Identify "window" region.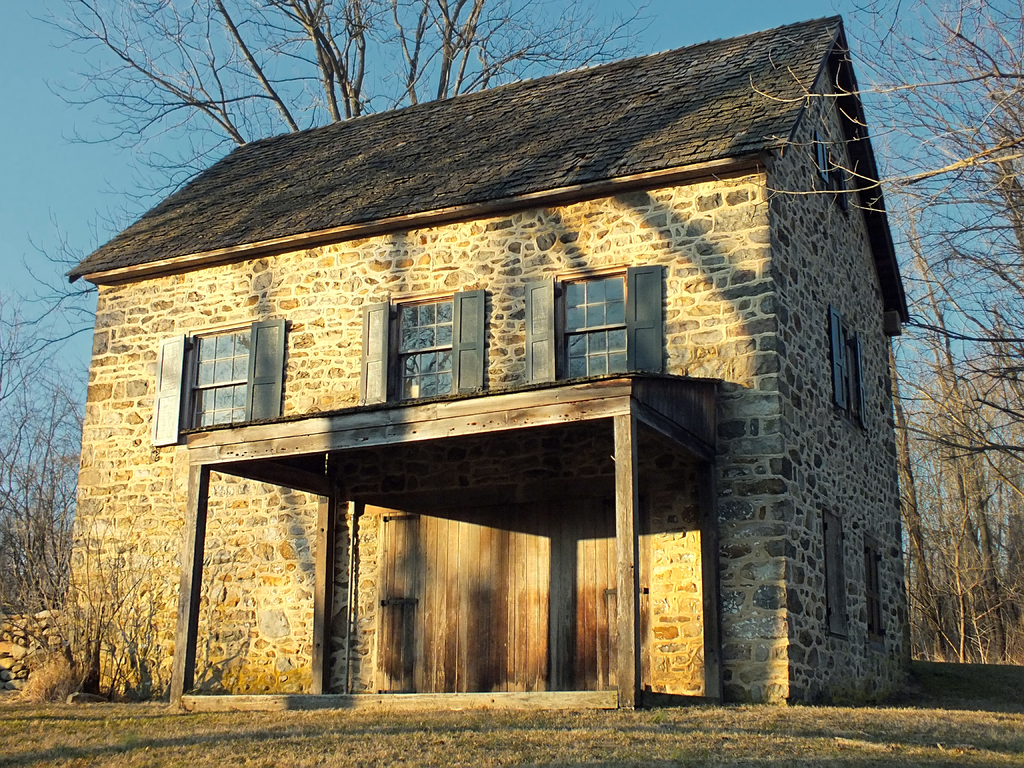
Region: locate(361, 285, 485, 403).
